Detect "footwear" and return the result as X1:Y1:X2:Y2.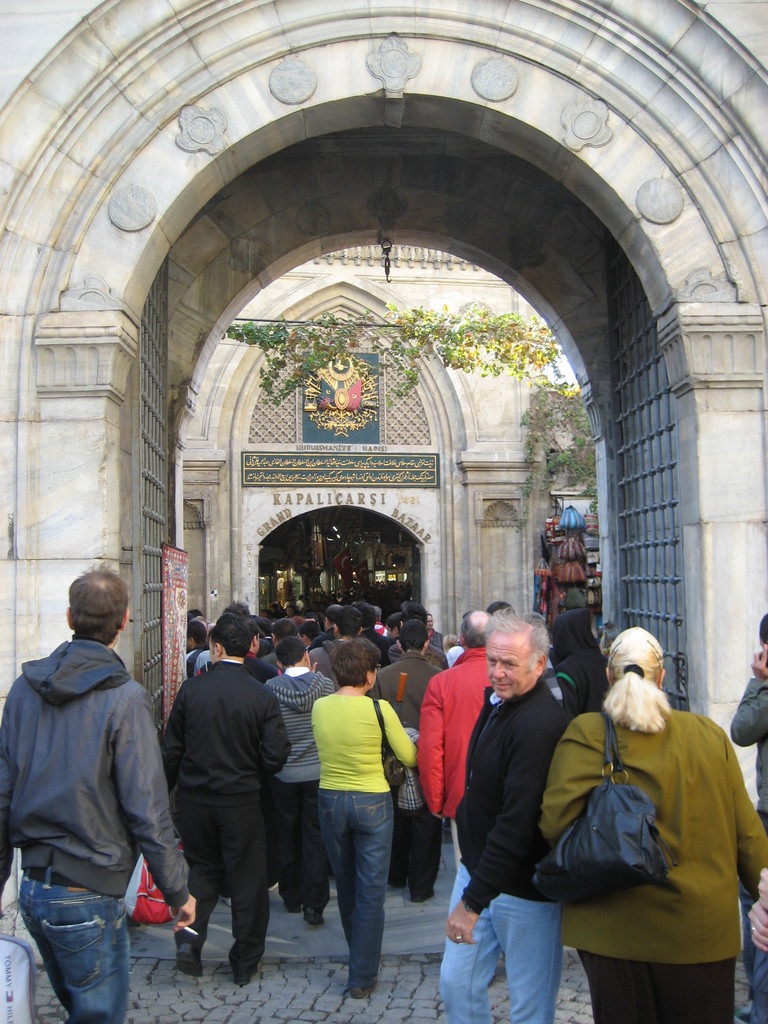
342:972:370:1005.
